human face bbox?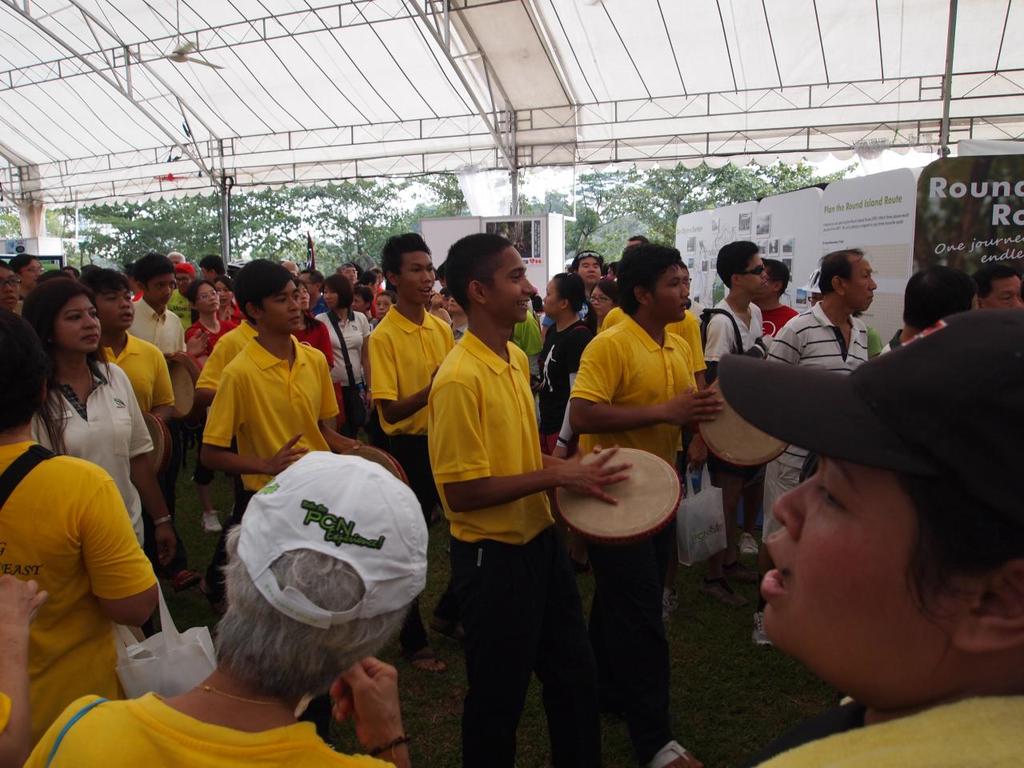
locate(263, 281, 298, 333)
